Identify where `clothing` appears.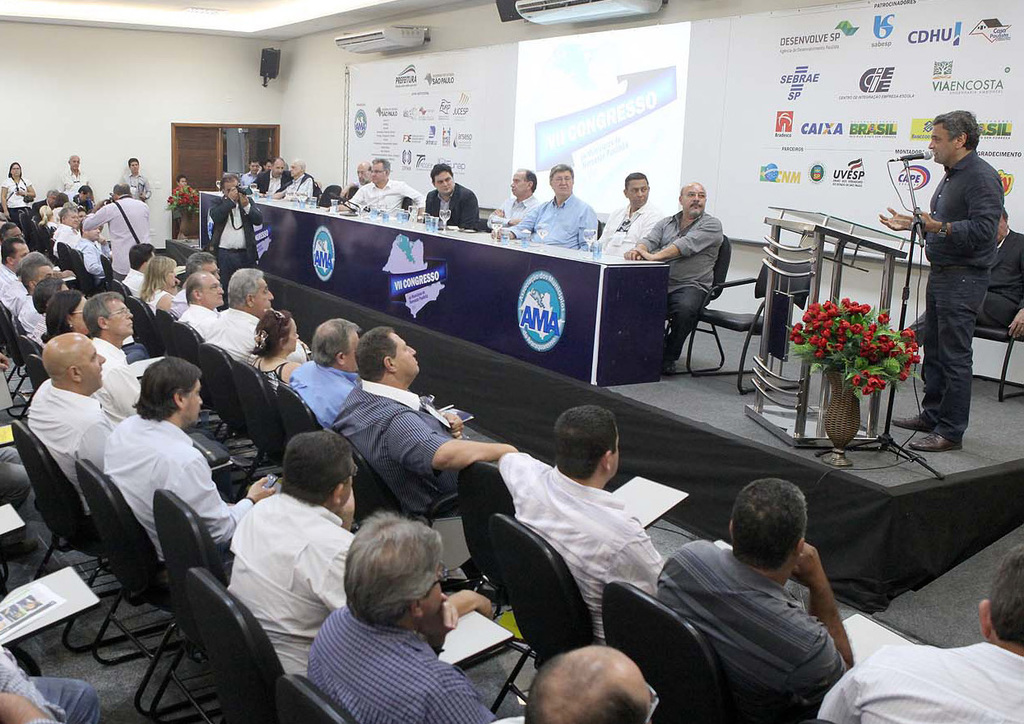
Appears at {"left": 598, "top": 201, "right": 660, "bottom": 260}.
